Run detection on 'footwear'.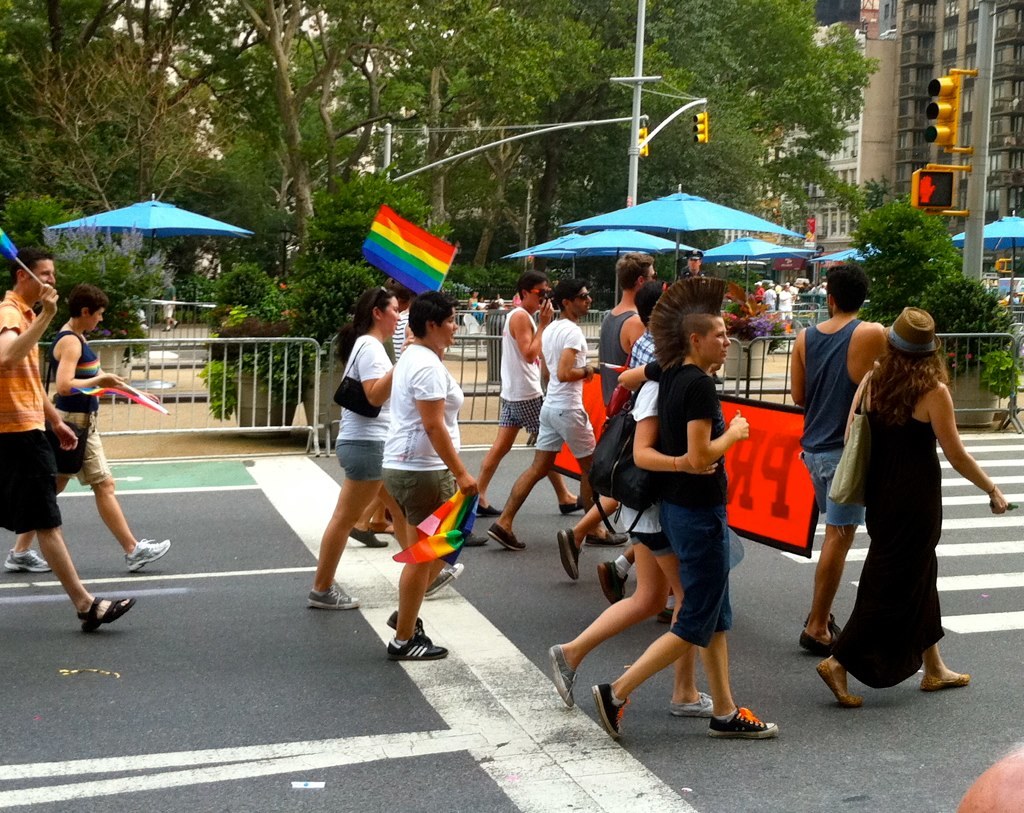
Result: Rect(384, 610, 425, 633).
